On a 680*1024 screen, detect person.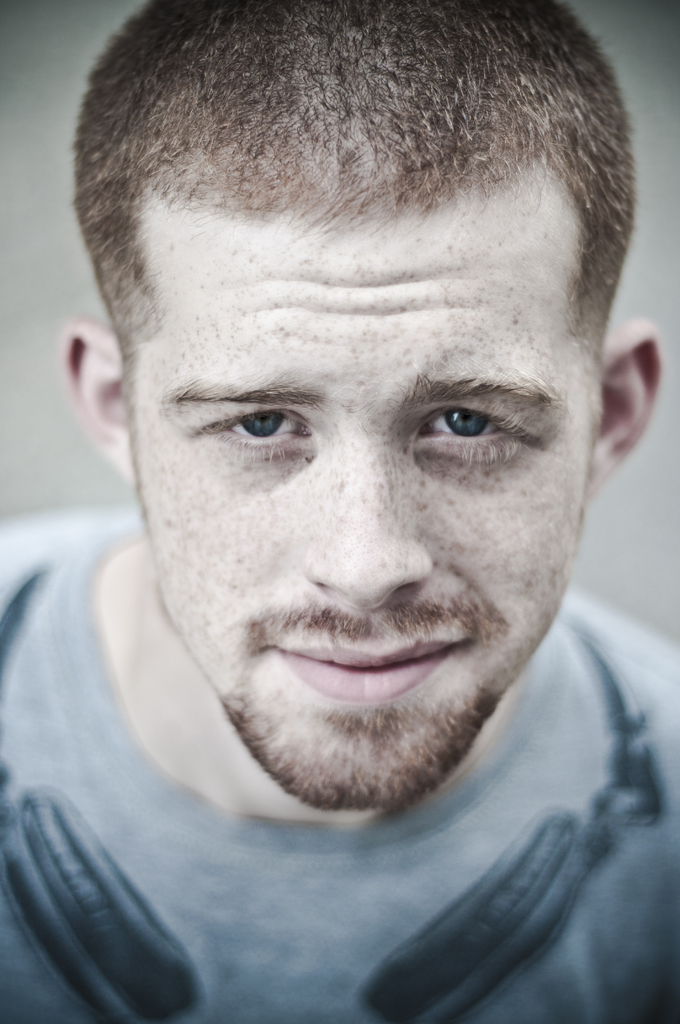
(0, 4, 679, 1023).
